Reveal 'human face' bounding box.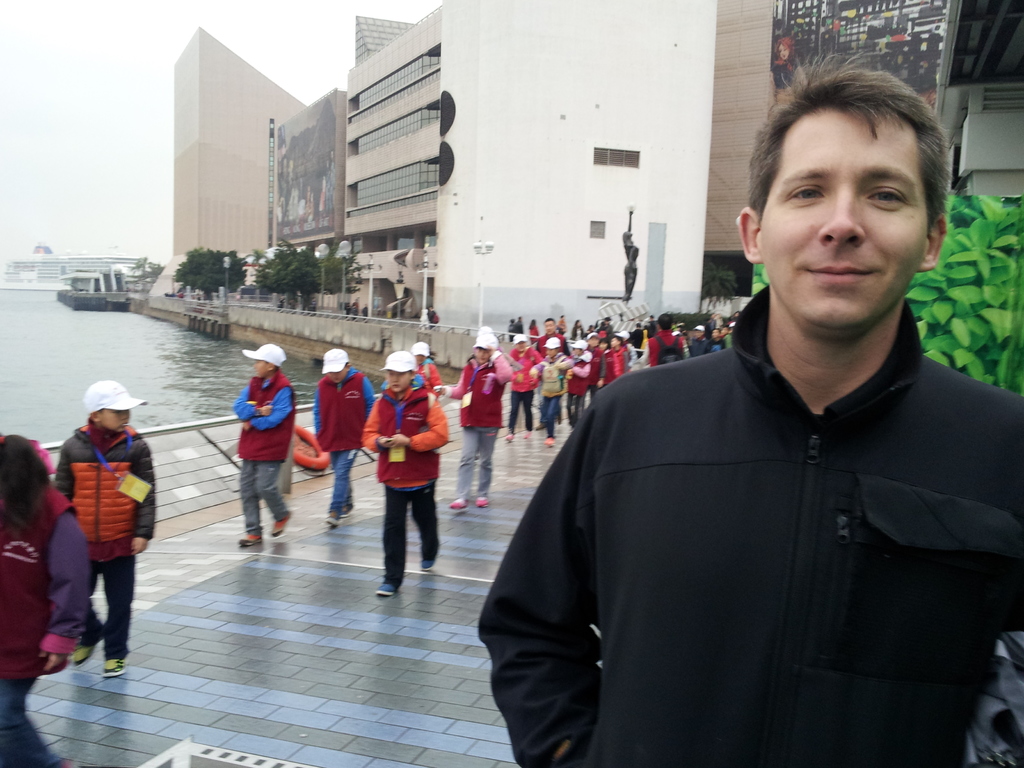
Revealed: BBox(417, 354, 430, 366).
